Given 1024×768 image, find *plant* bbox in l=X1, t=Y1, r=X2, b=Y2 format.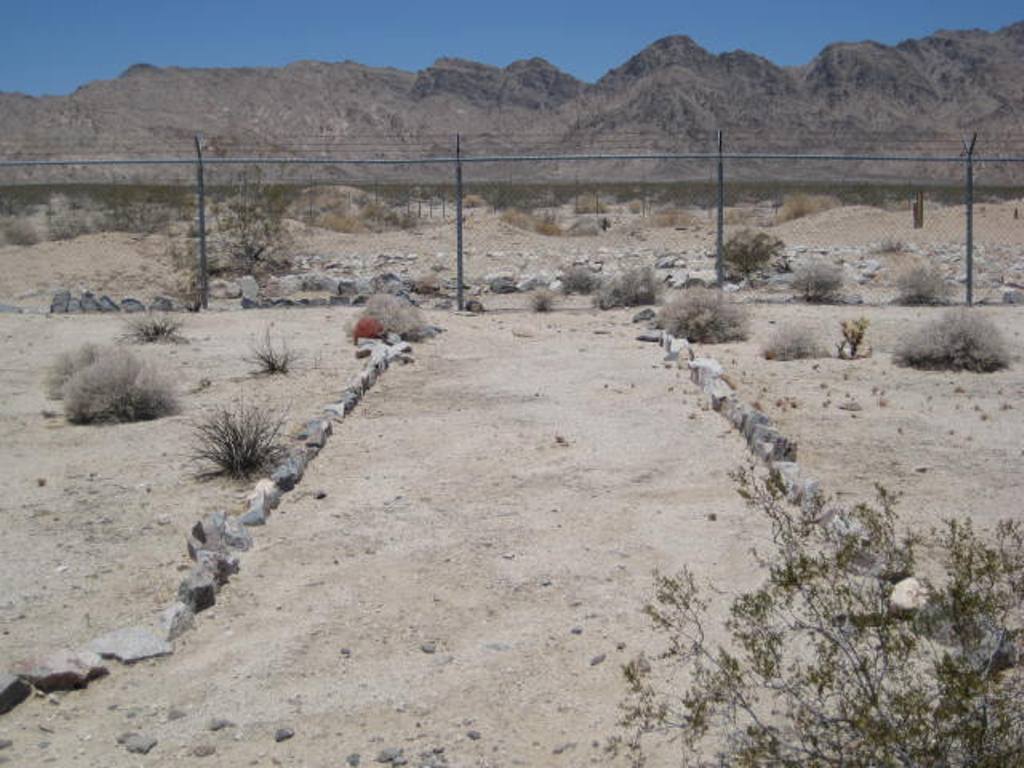
l=899, t=264, r=950, b=295.
